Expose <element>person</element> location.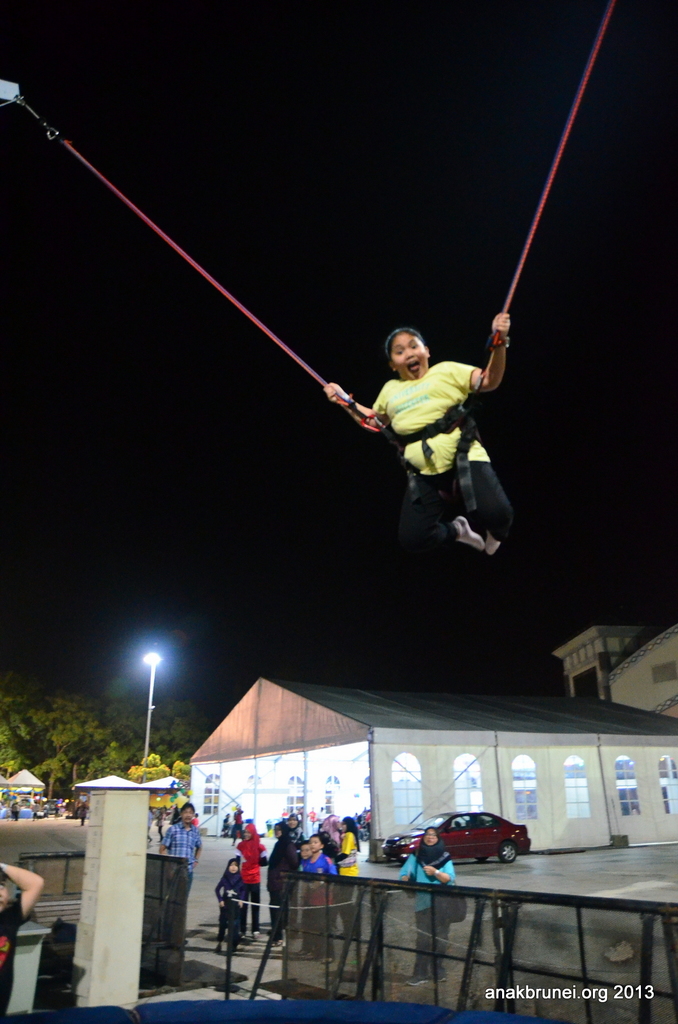
Exposed at select_region(221, 815, 230, 838).
